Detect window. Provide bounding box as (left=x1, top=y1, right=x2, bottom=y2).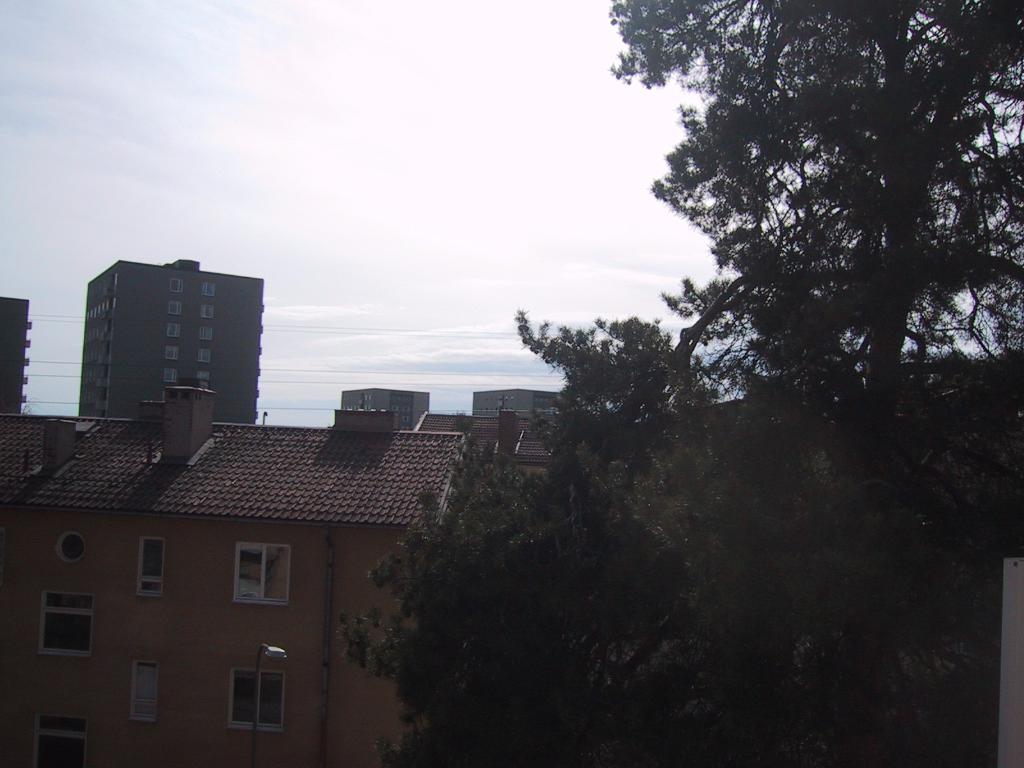
(left=234, top=545, right=289, bottom=603).
